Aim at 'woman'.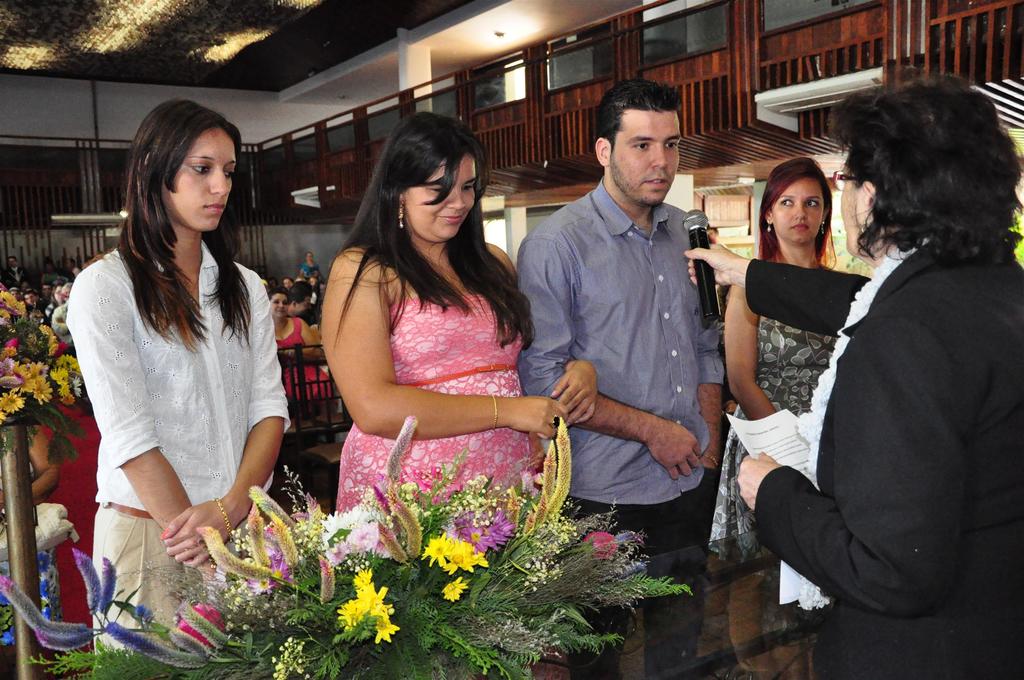
Aimed at locate(704, 156, 849, 679).
